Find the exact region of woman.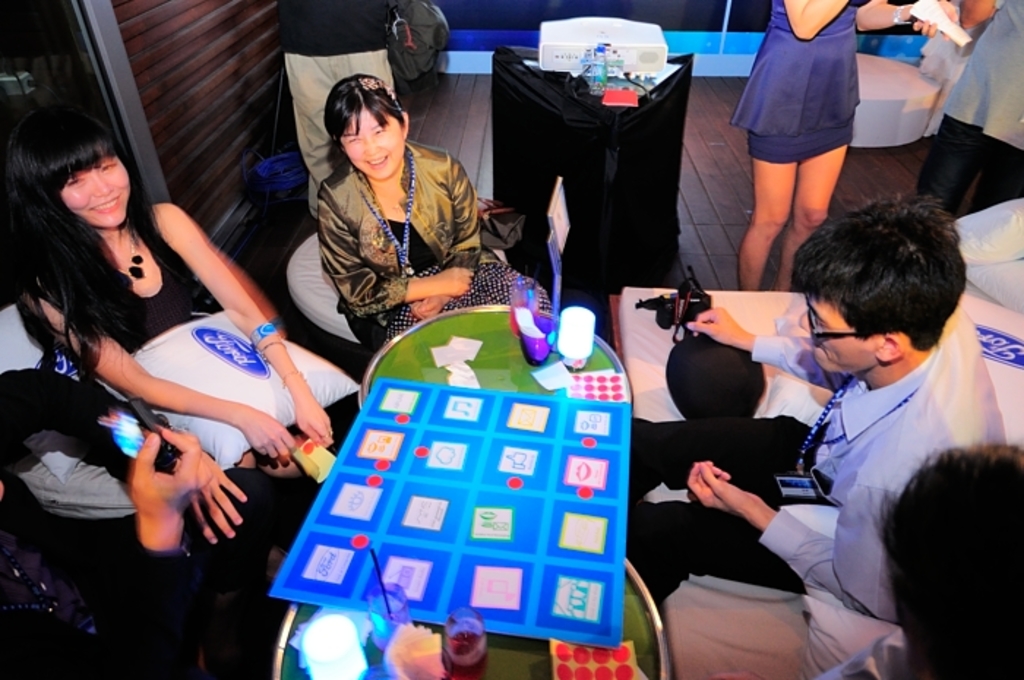
Exact region: l=0, t=107, r=338, b=545.
